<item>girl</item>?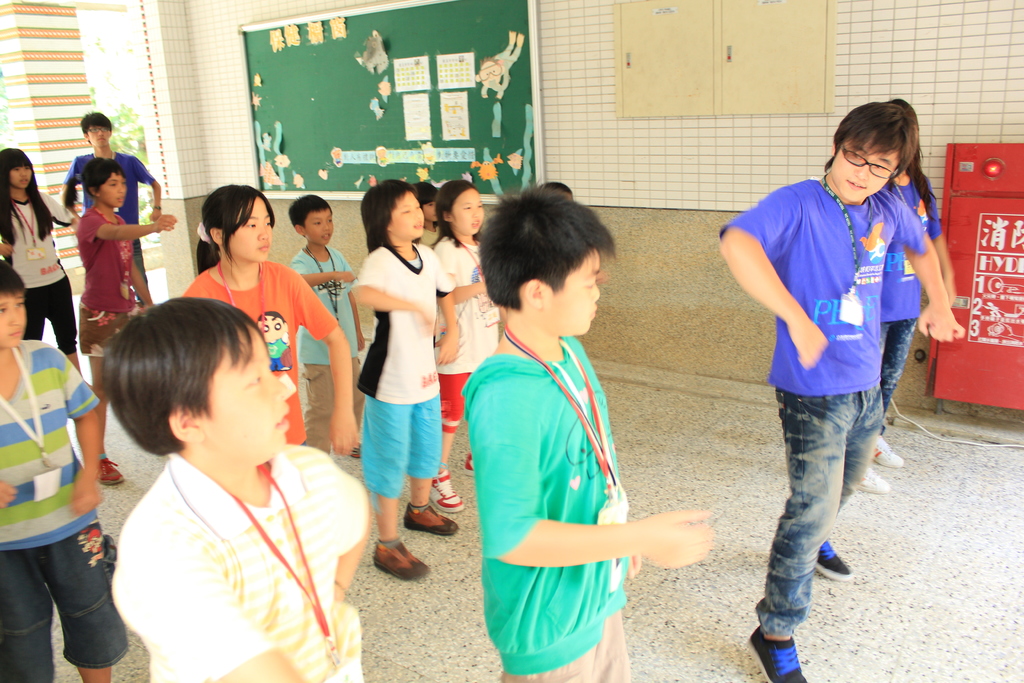
856, 97, 955, 492
